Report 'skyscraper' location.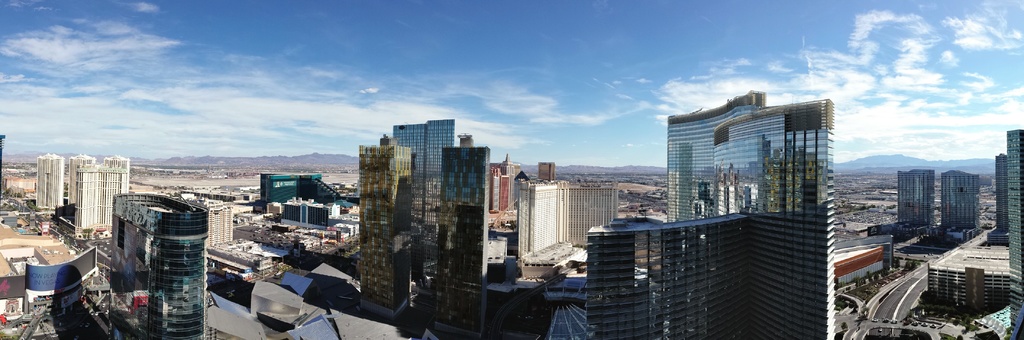
Report: <box>388,111,428,233</box>.
